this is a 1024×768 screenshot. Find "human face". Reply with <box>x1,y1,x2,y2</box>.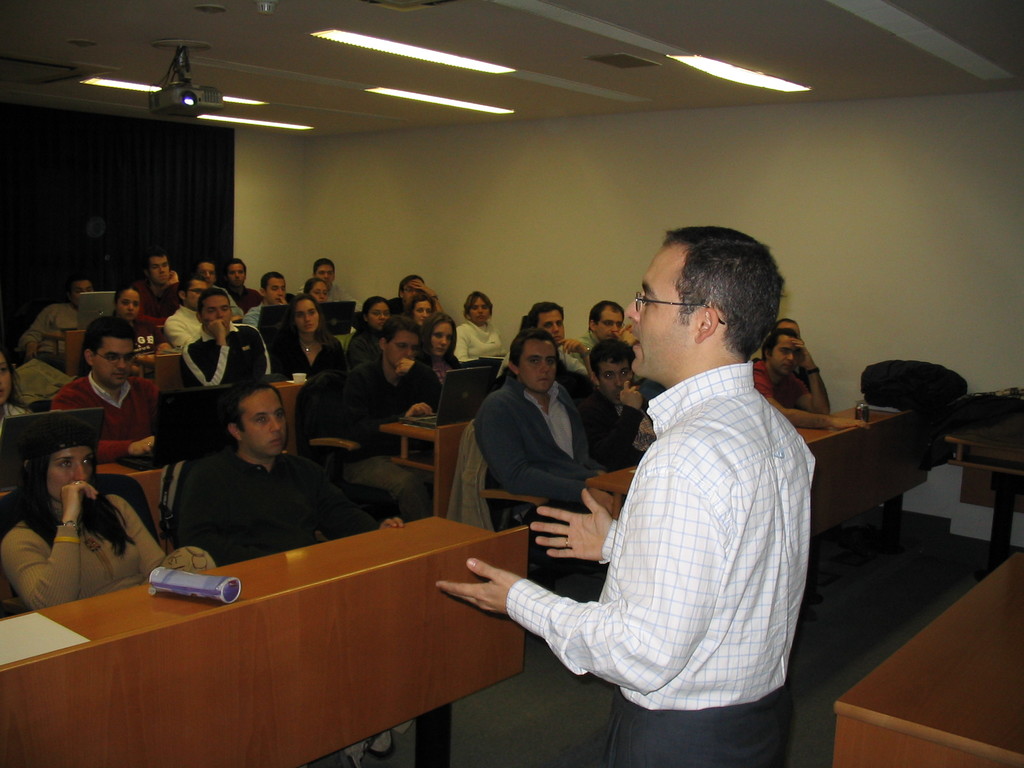
<box>778,320,799,333</box>.
